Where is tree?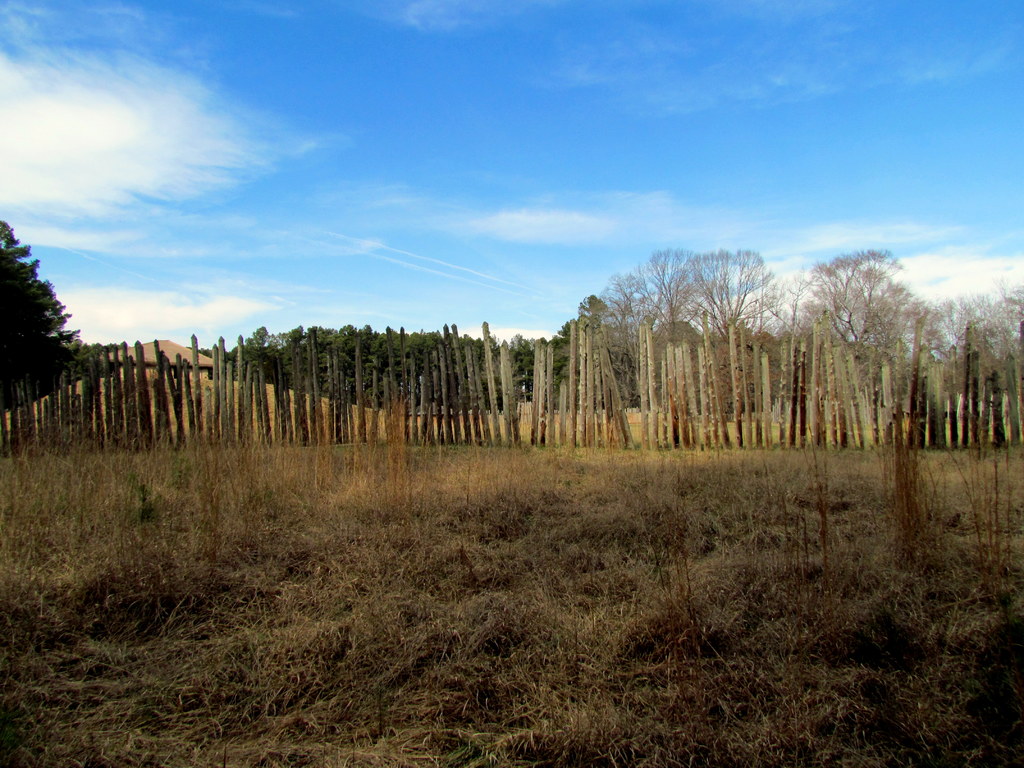
3,214,79,429.
